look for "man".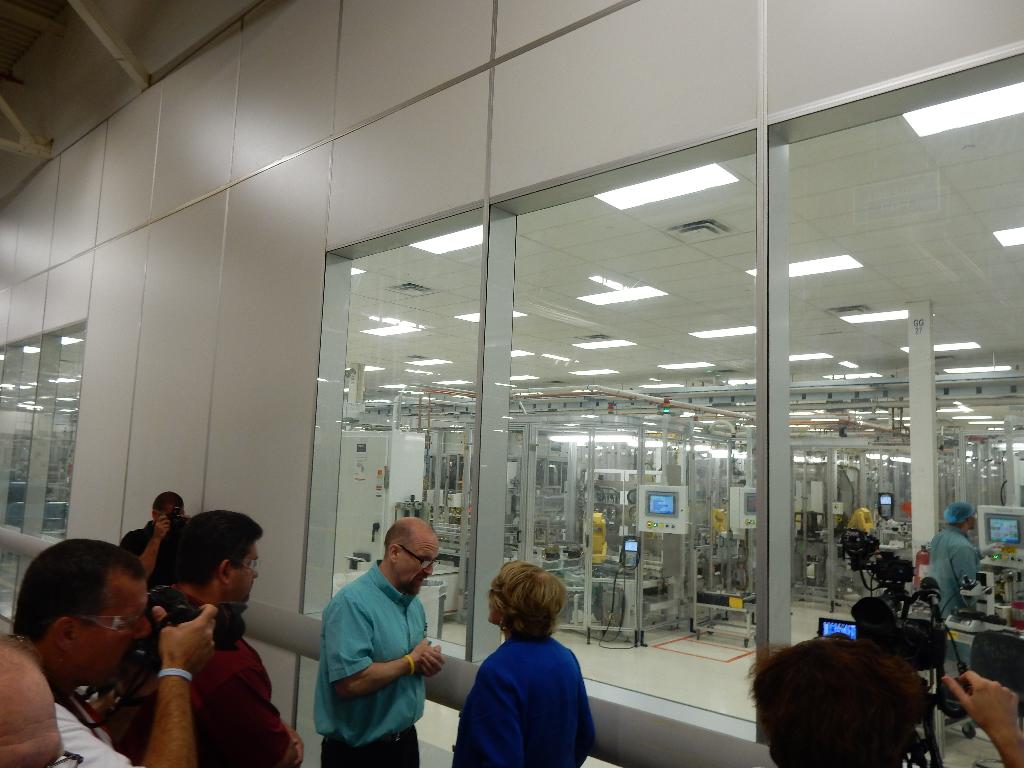
Found: (120,490,191,595).
